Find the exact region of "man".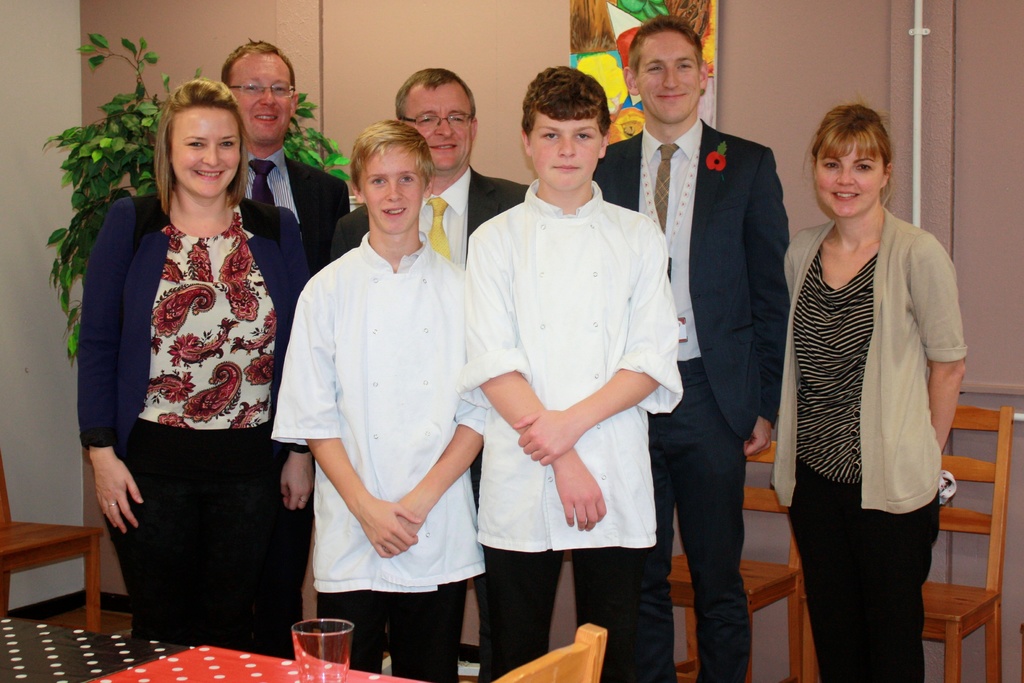
Exact region: detection(215, 40, 353, 278).
